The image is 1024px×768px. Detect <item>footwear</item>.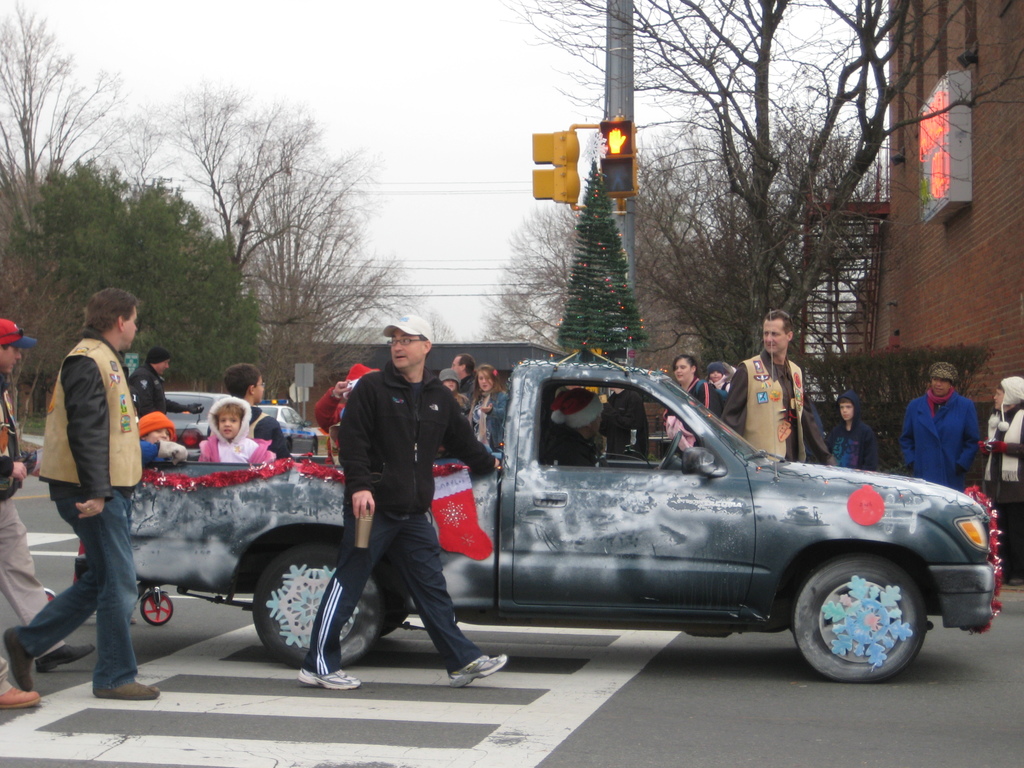
Detection: pyautogui.locateOnScreen(291, 664, 362, 685).
